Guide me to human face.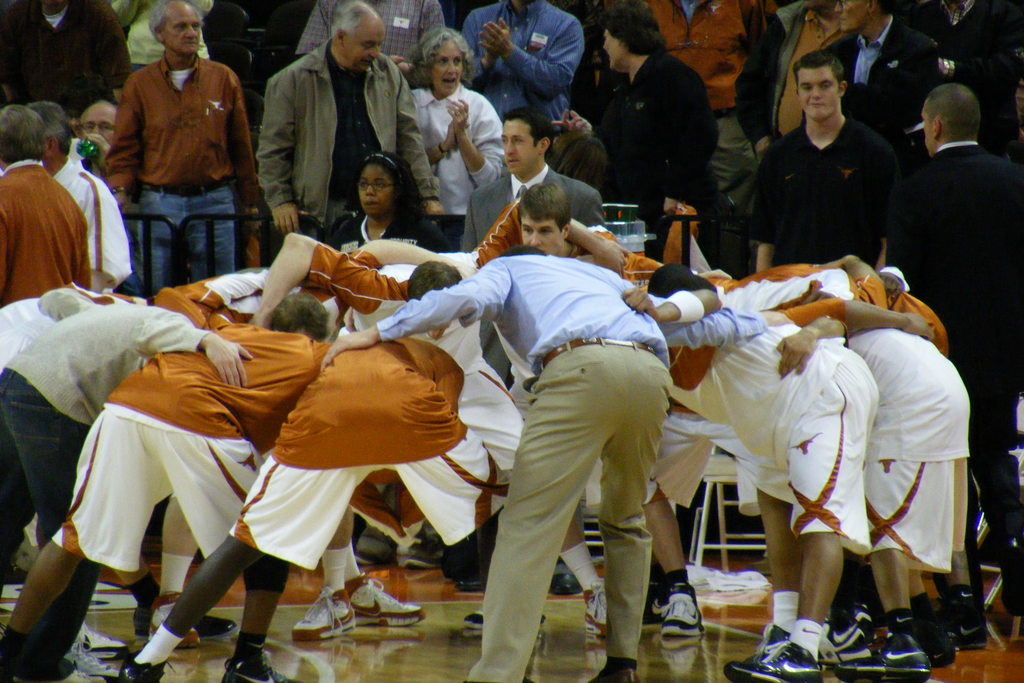
Guidance: l=429, t=40, r=464, b=95.
